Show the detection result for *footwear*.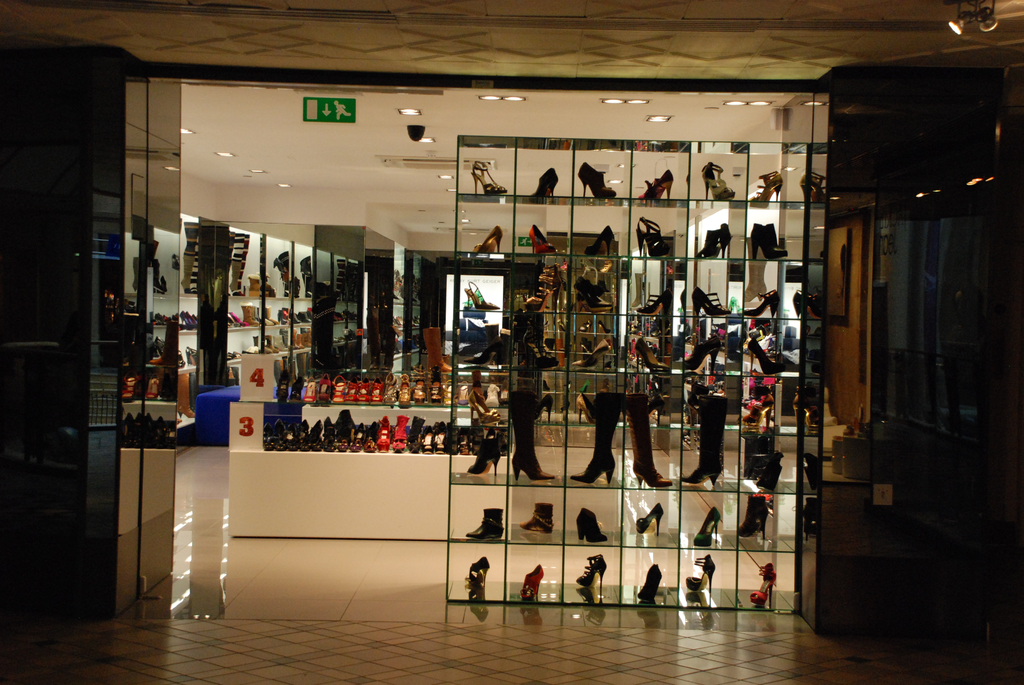
(x1=583, y1=224, x2=616, y2=257).
